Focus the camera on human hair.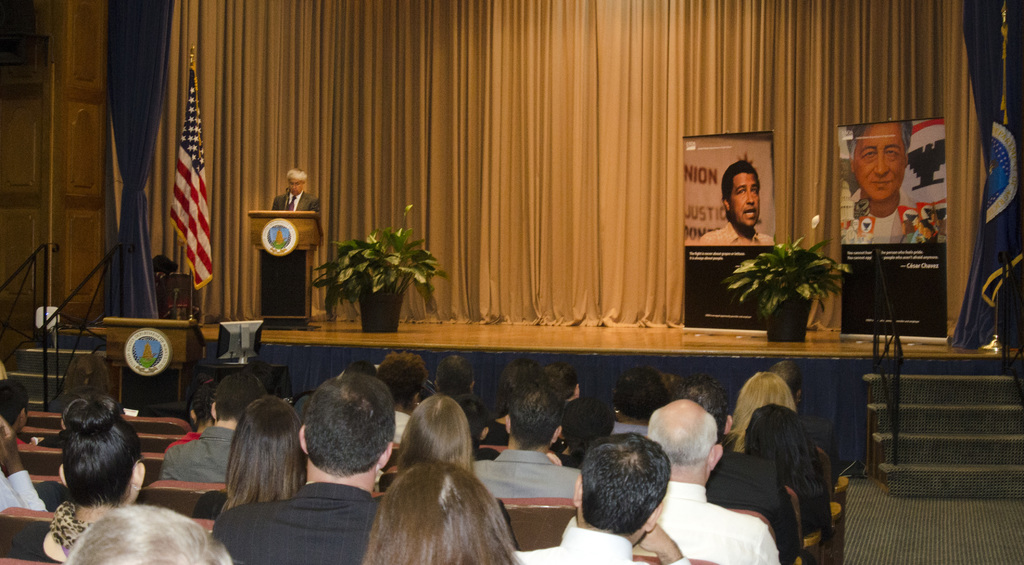
Focus region: {"left": 374, "top": 349, "right": 429, "bottom": 409}.
